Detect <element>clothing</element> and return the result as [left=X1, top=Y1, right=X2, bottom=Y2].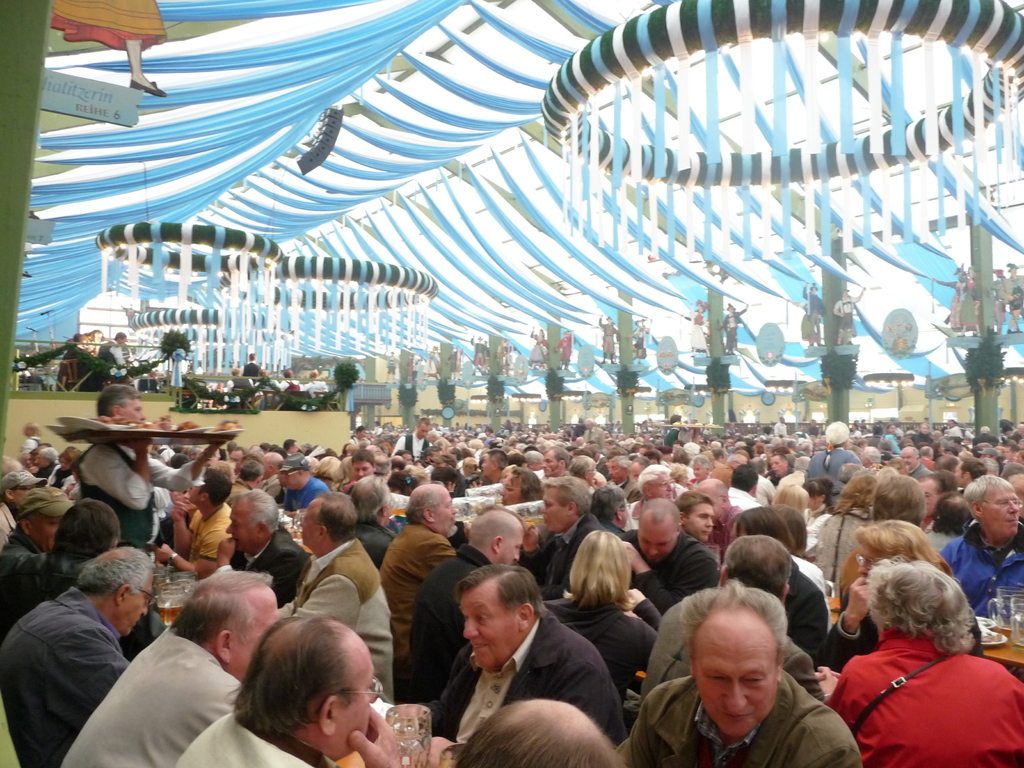
[left=0, top=538, right=53, bottom=612].
